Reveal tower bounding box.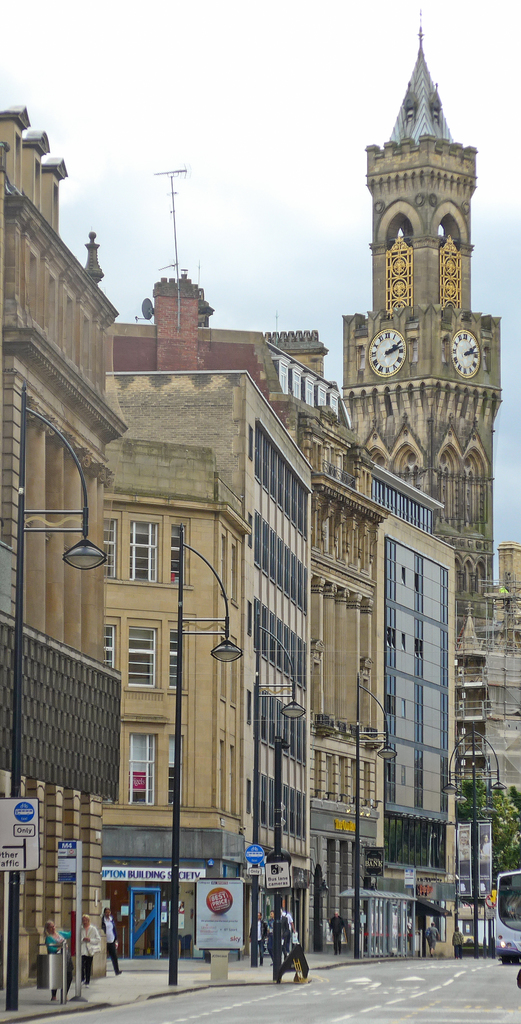
Revealed: (x1=356, y1=8, x2=490, y2=406).
